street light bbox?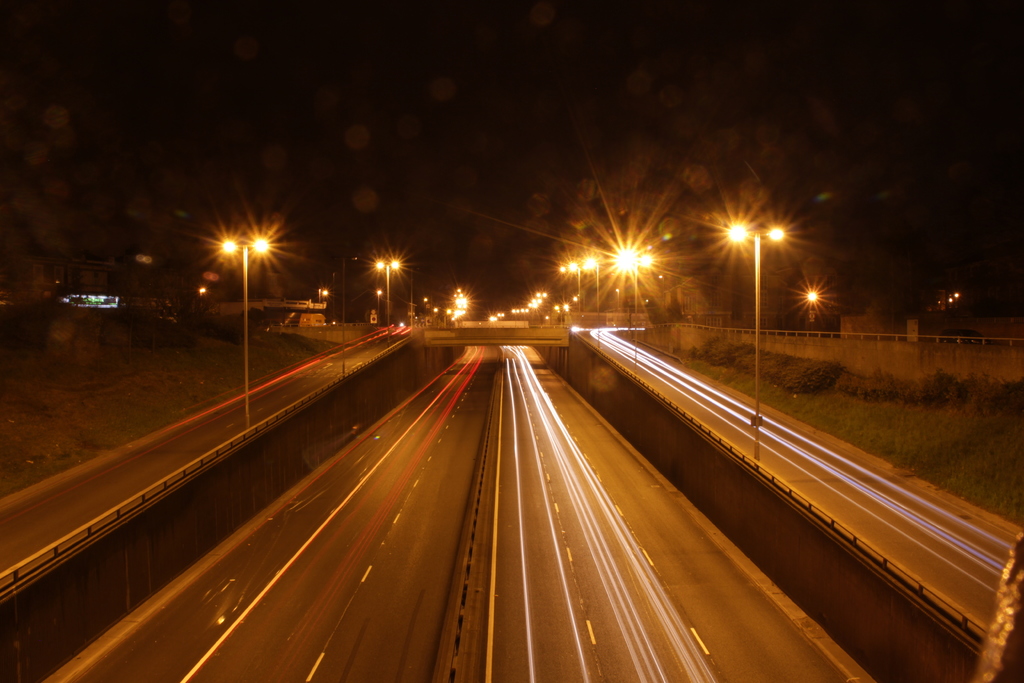
583,258,604,349
